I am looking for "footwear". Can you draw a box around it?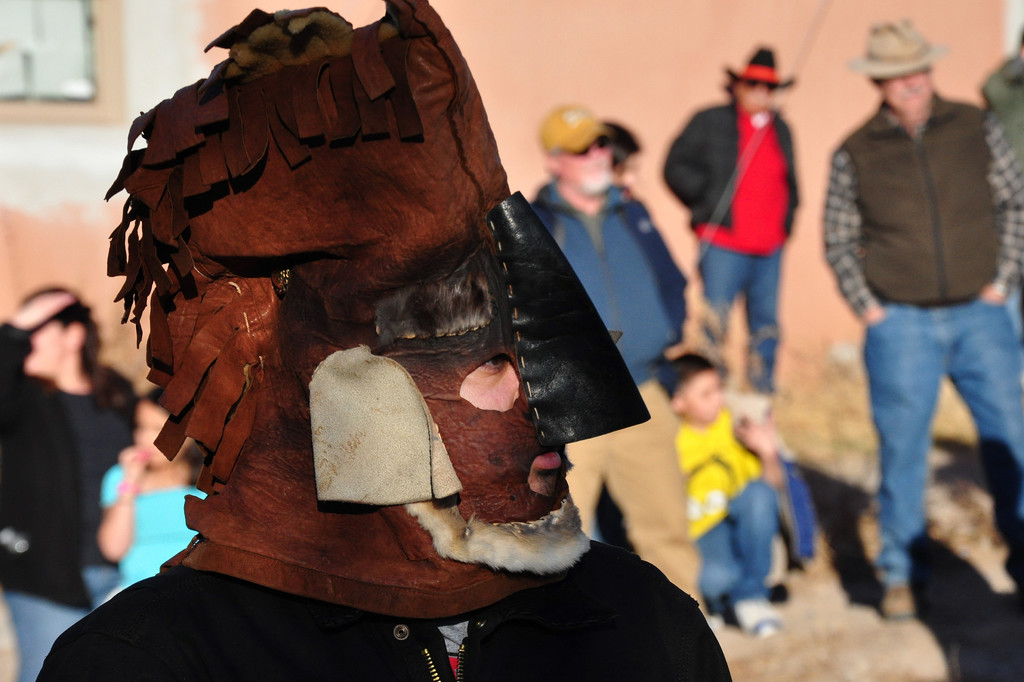
Sure, the bounding box is [881, 587, 914, 621].
